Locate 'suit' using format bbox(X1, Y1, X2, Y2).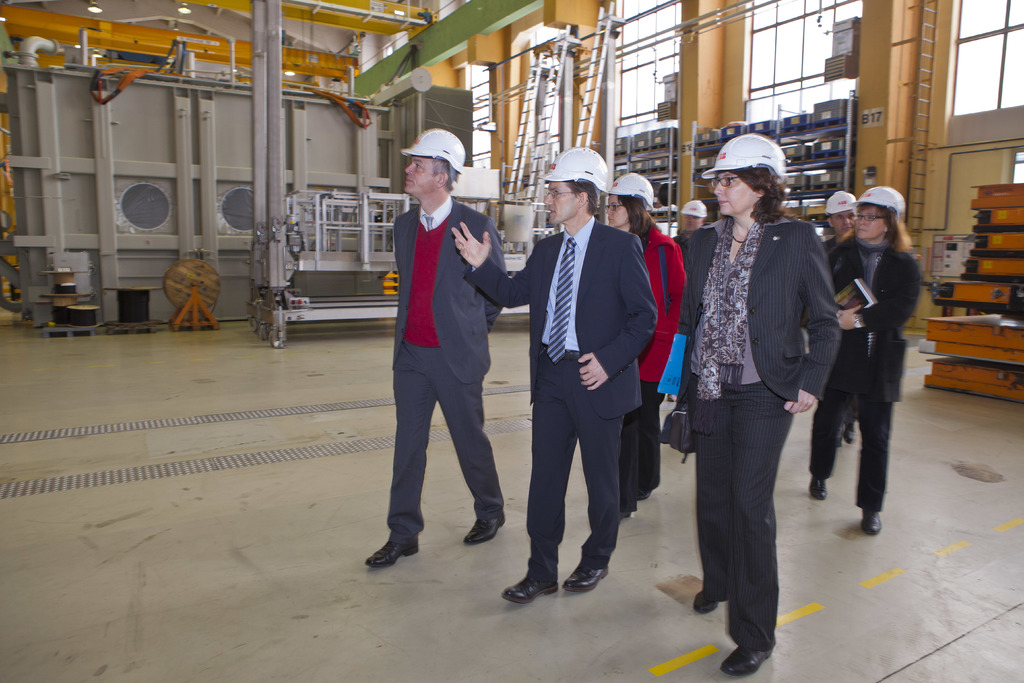
bbox(690, 204, 845, 652).
